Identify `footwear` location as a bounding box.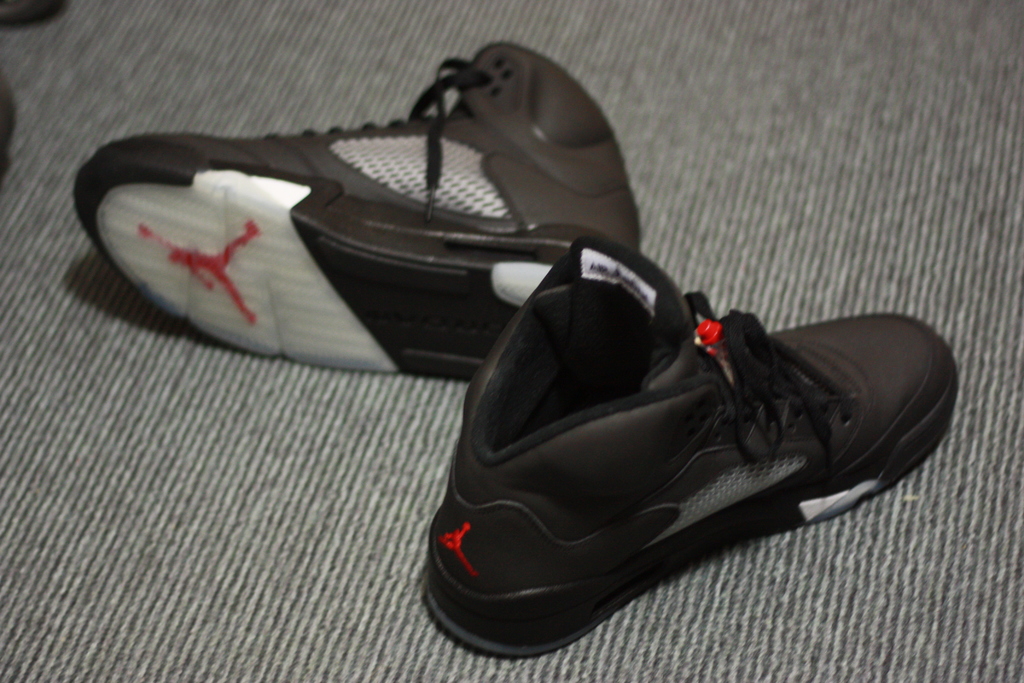
crop(72, 40, 648, 391).
